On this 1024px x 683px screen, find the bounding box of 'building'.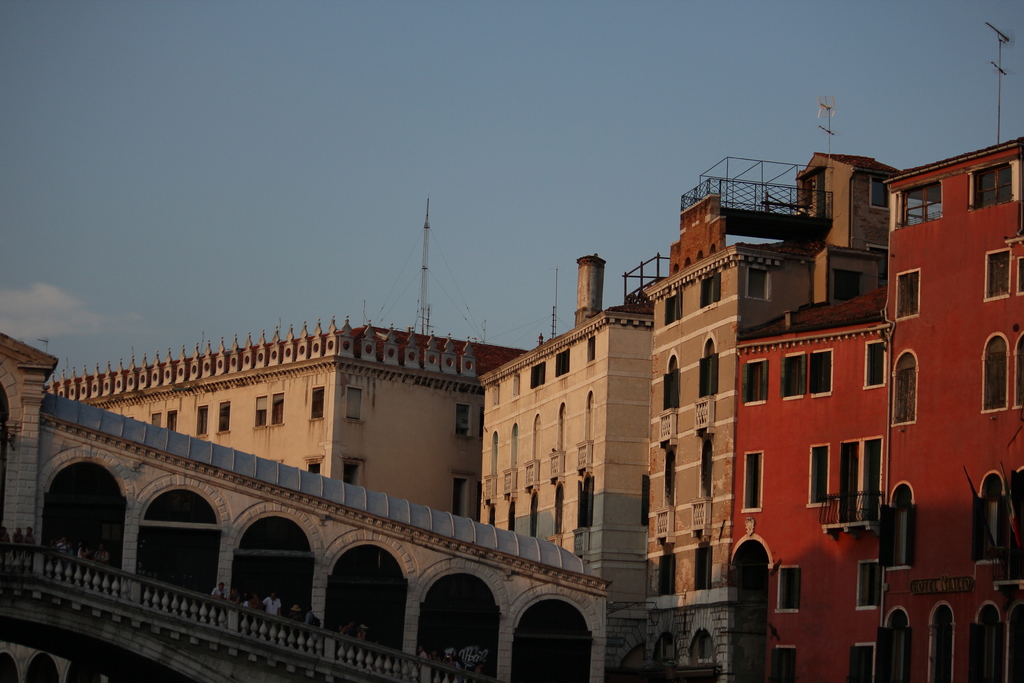
Bounding box: [476, 252, 653, 671].
